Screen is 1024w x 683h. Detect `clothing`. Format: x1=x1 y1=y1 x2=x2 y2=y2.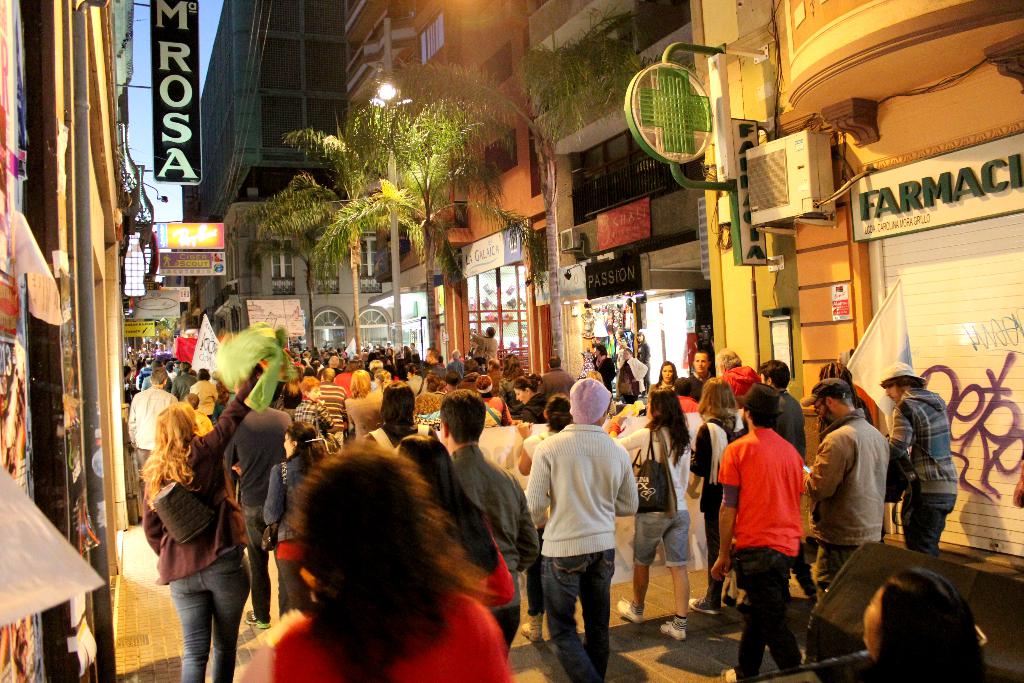
x1=317 y1=378 x2=346 y2=431.
